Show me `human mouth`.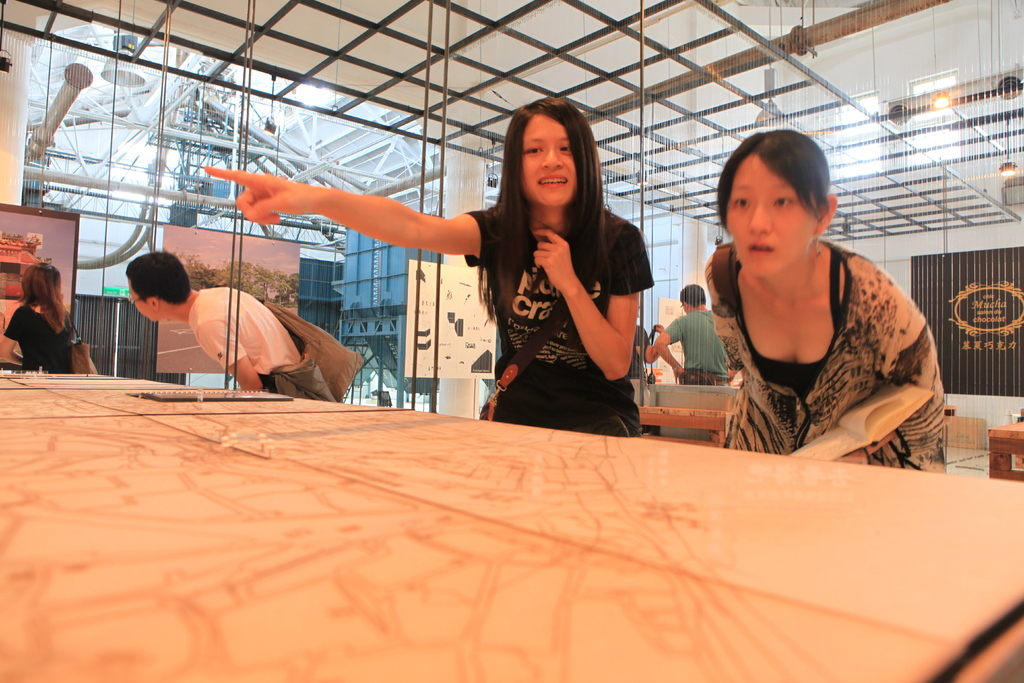
`human mouth` is here: Rect(748, 240, 774, 256).
